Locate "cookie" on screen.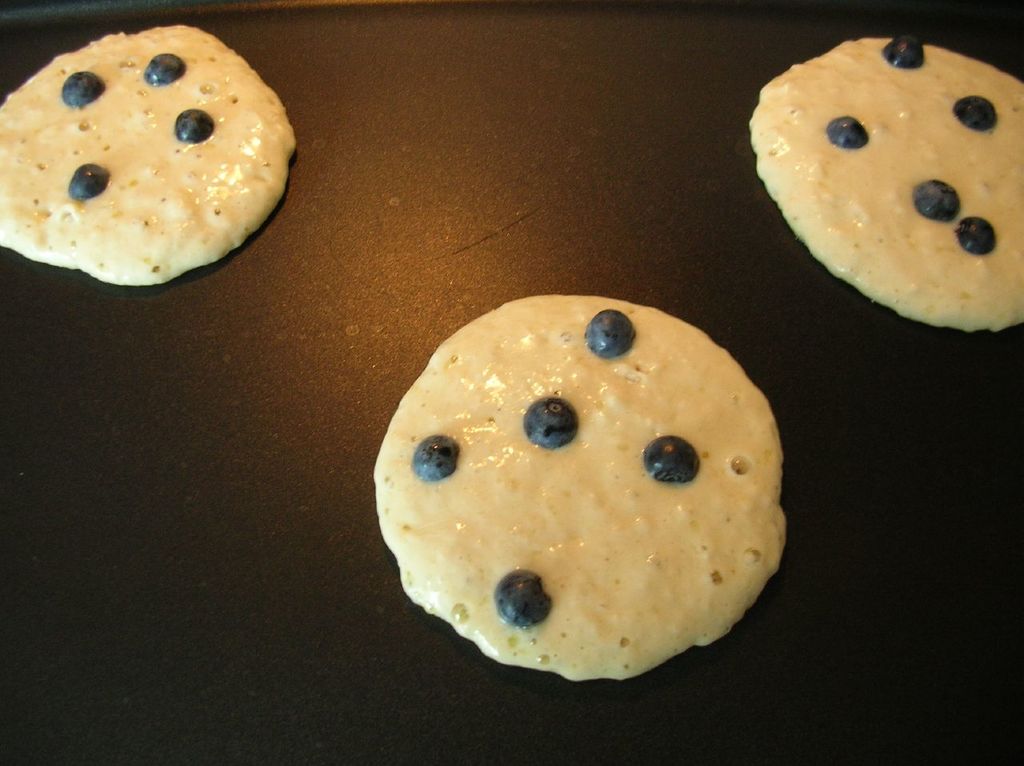
On screen at (x1=0, y1=24, x2=294, y2=285).
